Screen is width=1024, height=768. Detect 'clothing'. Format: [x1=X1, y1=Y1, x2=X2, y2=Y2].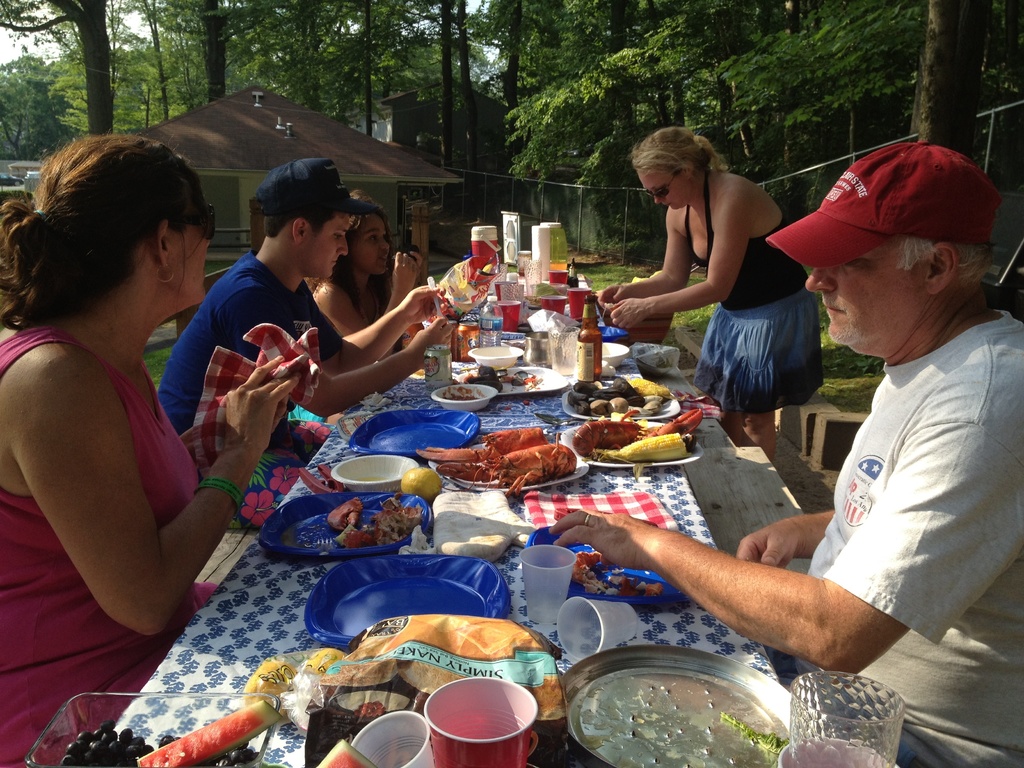
[x1=0, y1=326, x2=202, y2=767].
